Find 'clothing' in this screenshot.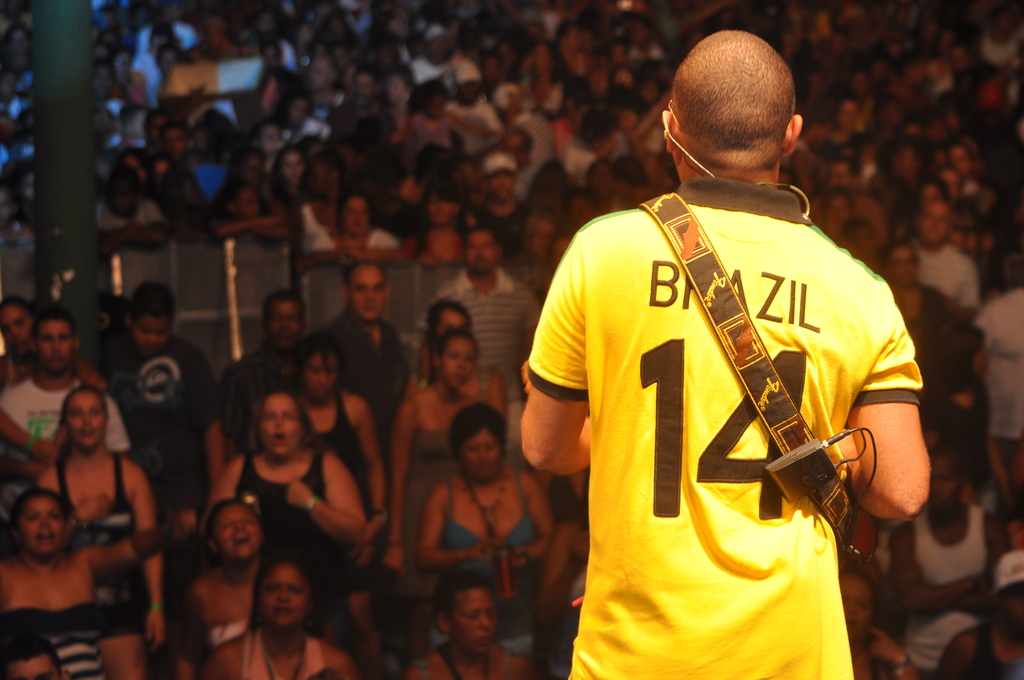
The bounding box for 'clothing' is {"x1": 911, "y1": 508, "x2": 986, "y2": 679}.
